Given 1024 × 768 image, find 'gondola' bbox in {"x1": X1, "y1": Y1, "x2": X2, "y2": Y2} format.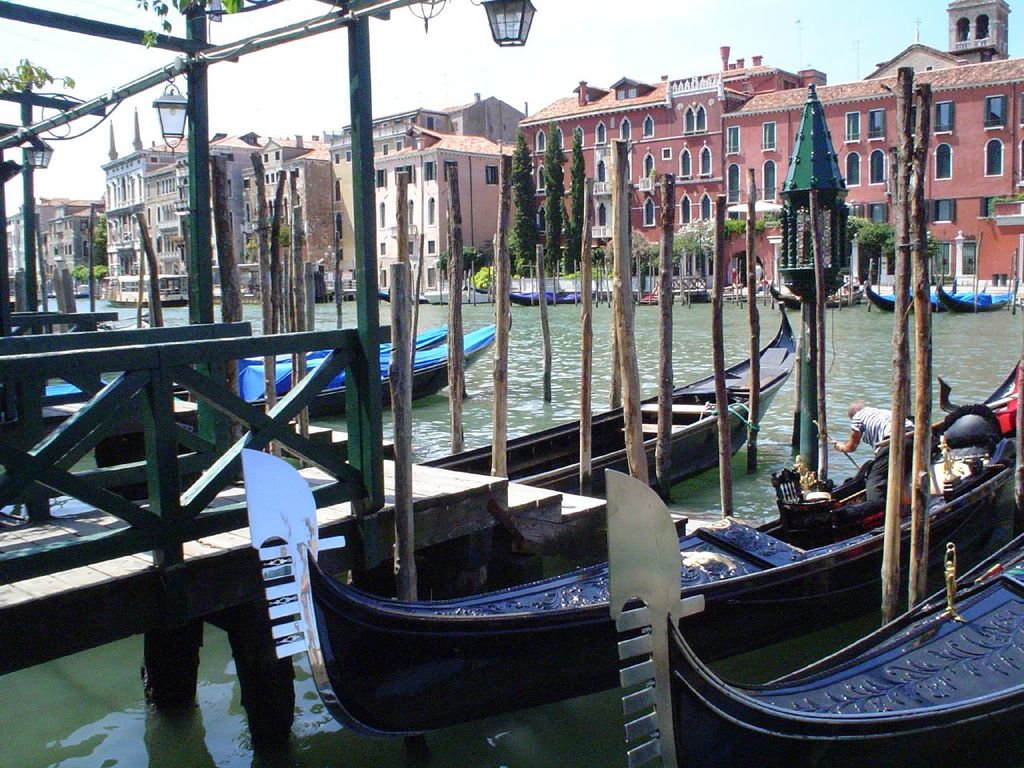
{"x1": 590, "y1": 459, "x2": 1023, "y2": 767}.
